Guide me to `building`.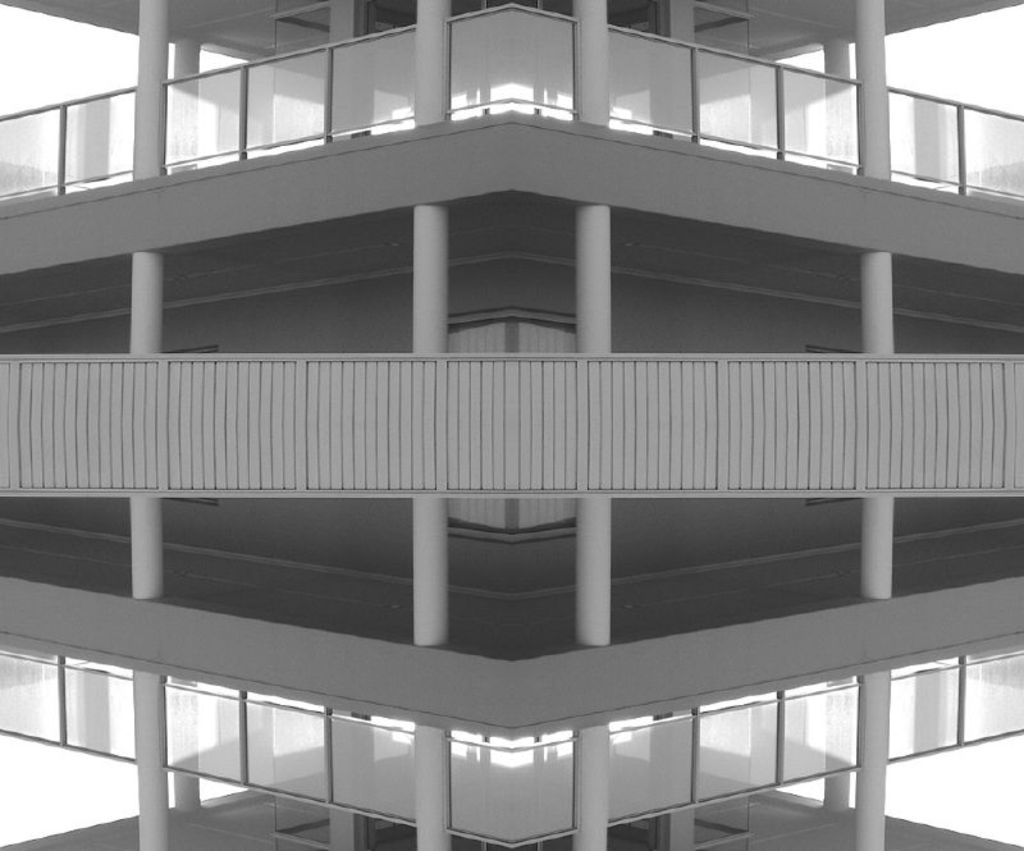
Guidance: (3,0,1023,850).
